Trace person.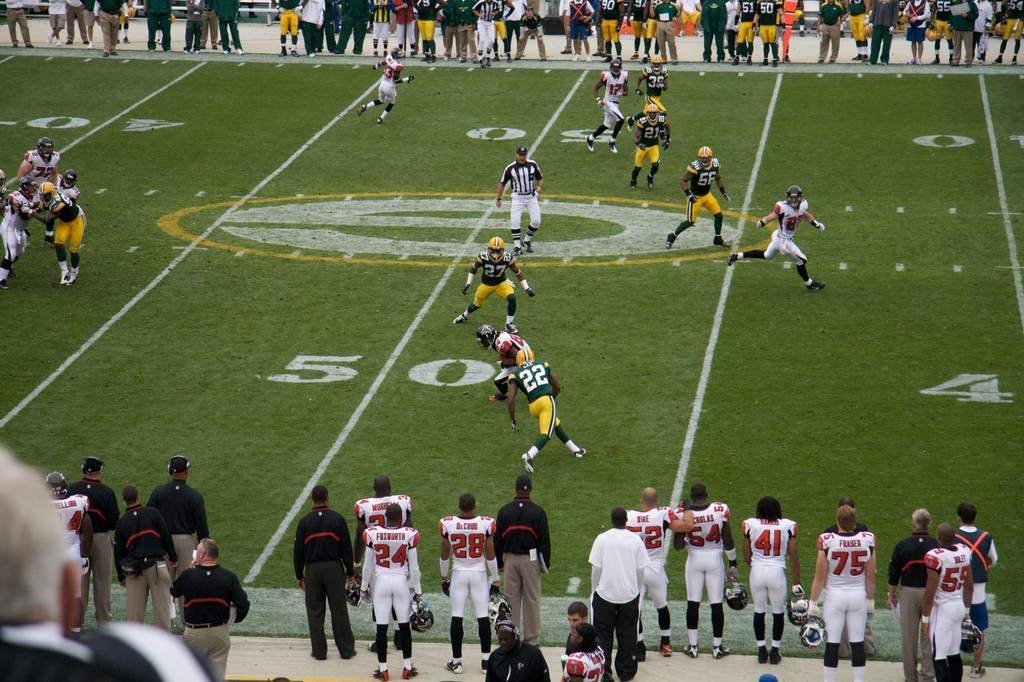
Traced to (630,101,676,193).
